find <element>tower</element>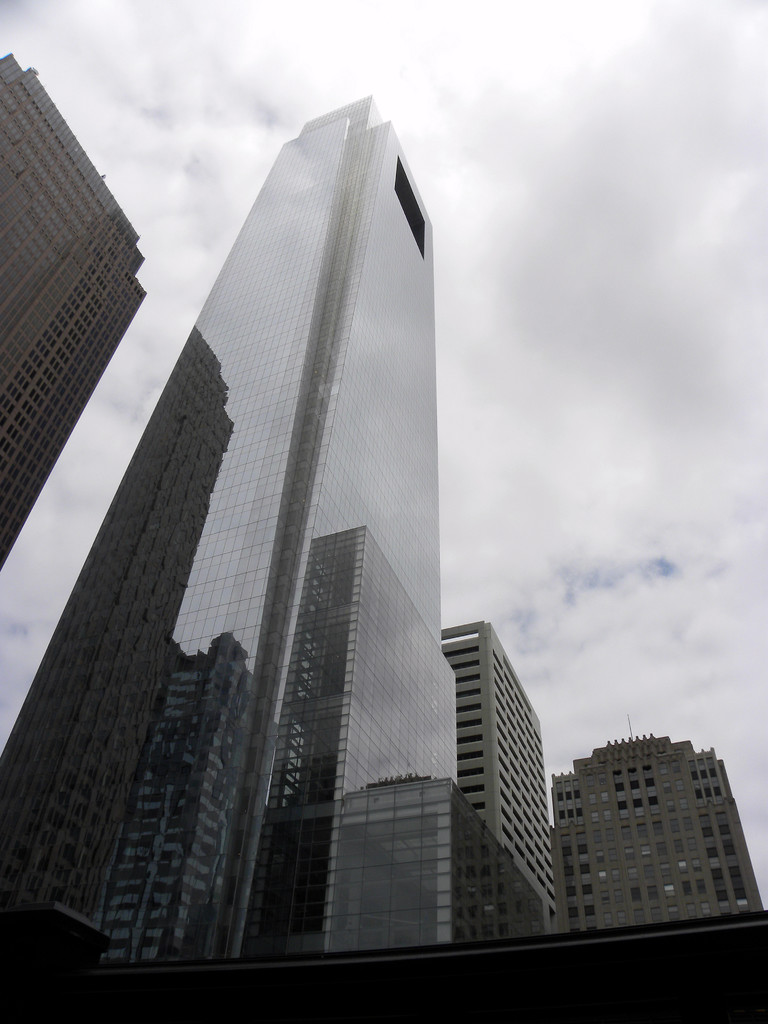
detection(553, 727, 761, 927)
